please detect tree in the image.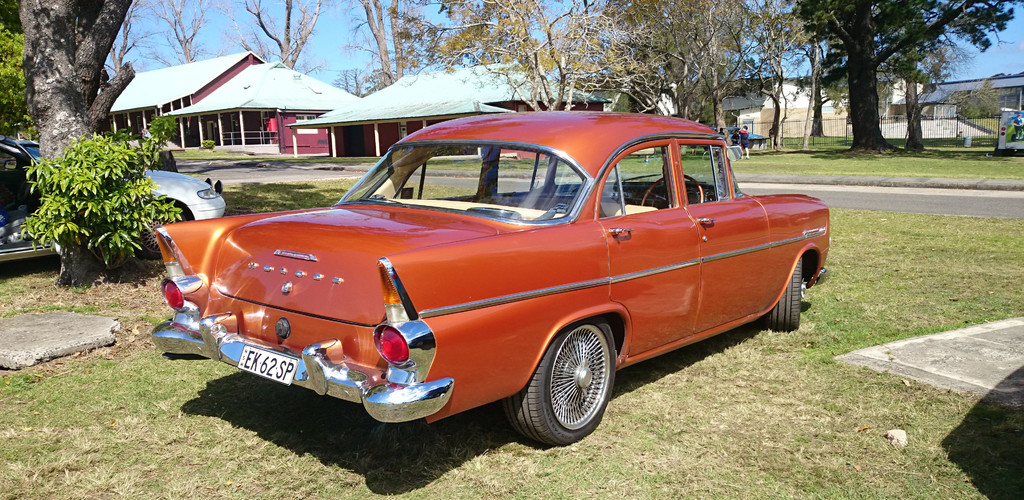
(102, 15, 136, 80).
